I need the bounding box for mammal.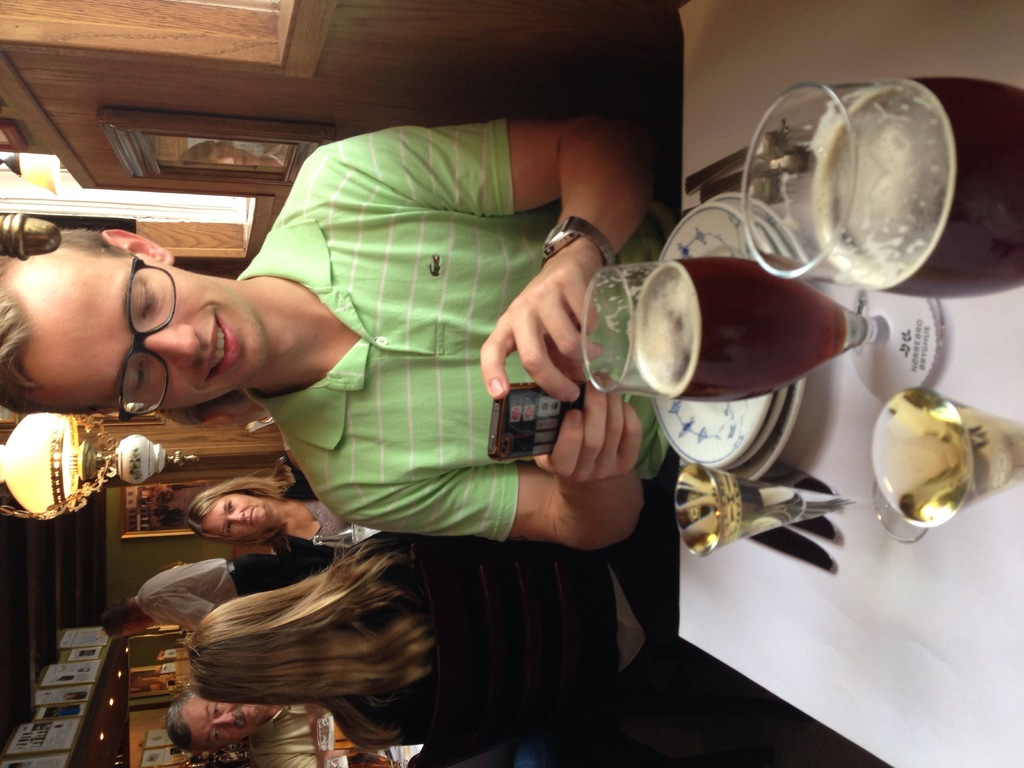
Here it is: select_region(164, 685, 406, 767).
